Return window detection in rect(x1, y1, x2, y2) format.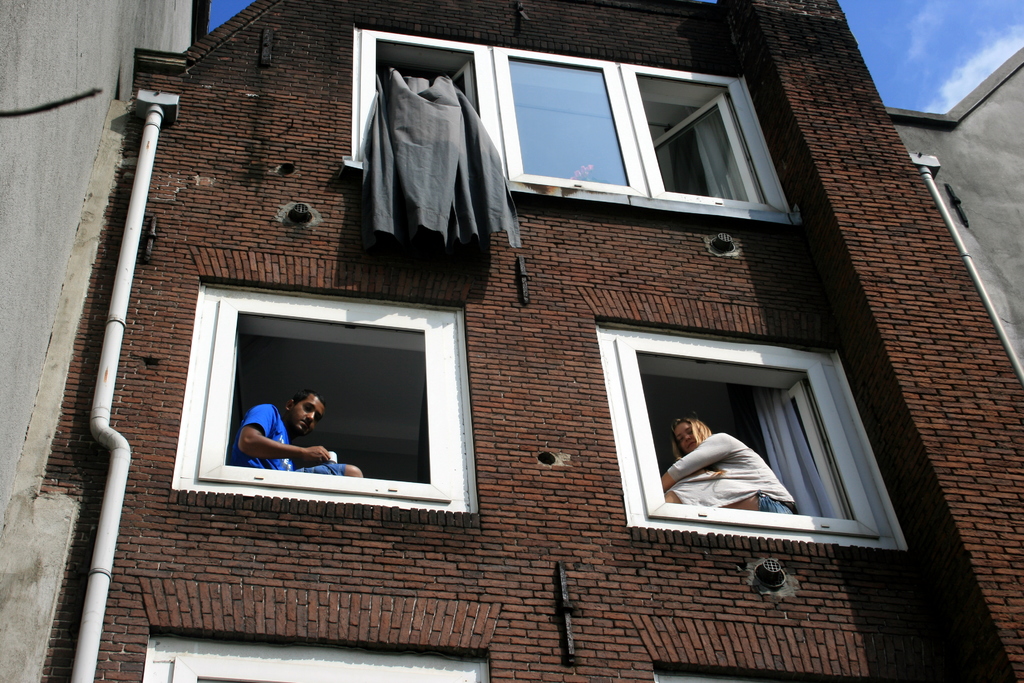
rect(329, 21, 792, 220).
